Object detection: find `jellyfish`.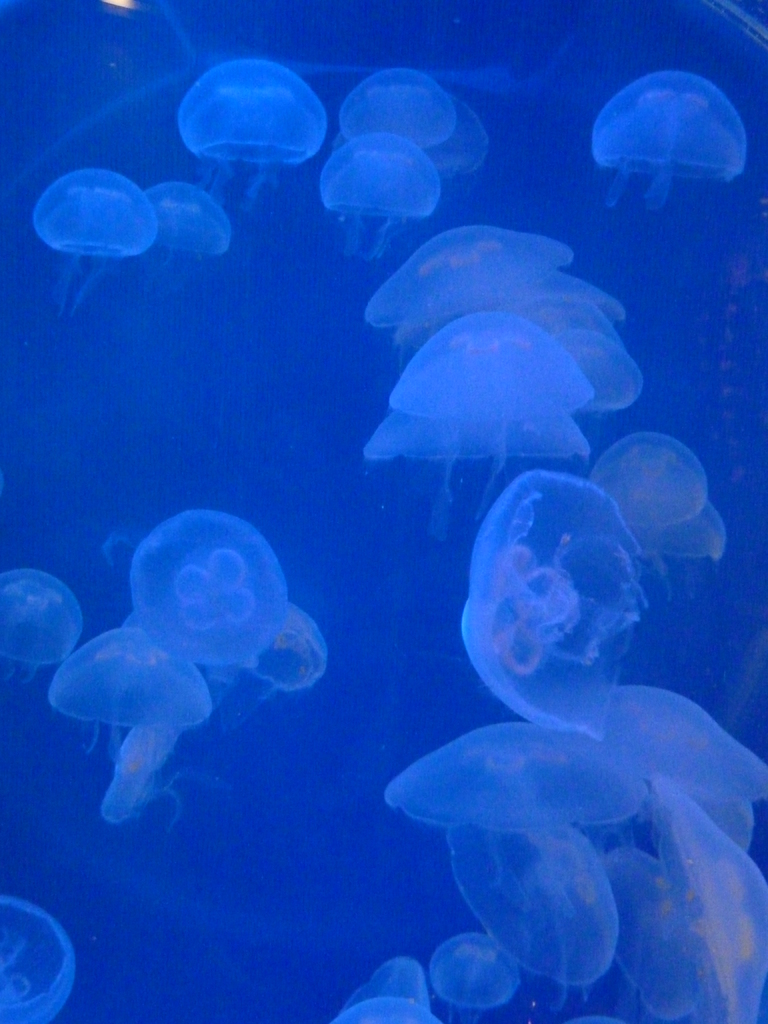
(30, 163, 154, 316).
